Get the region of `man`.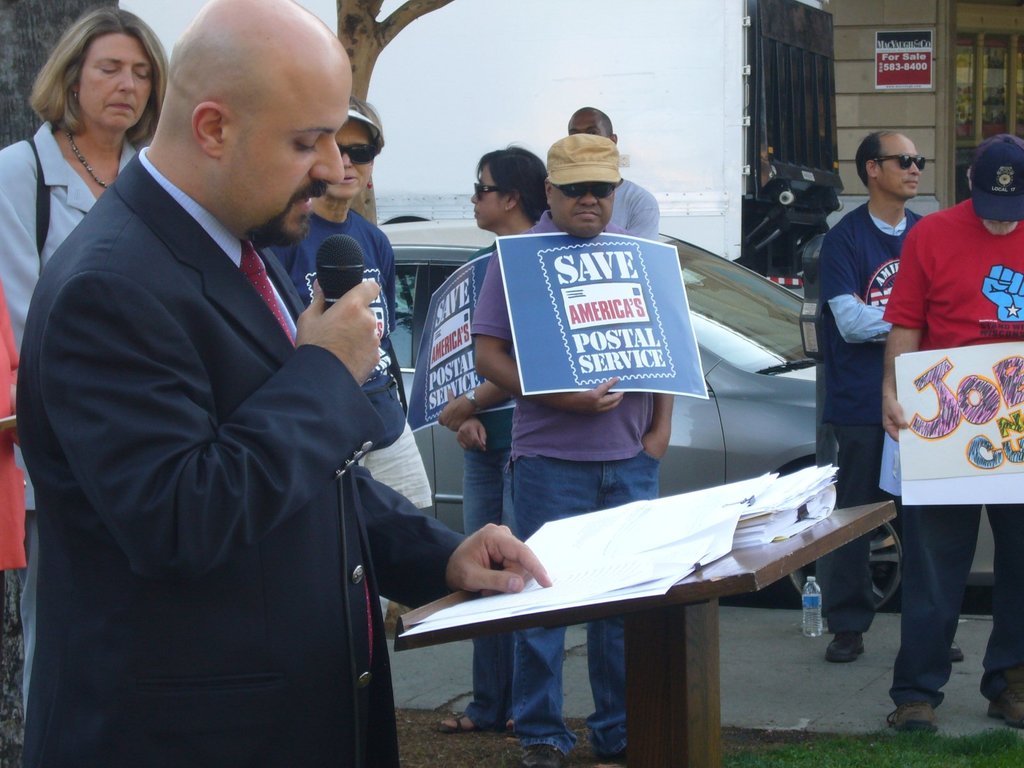
bbox=(491, 137, 673, 767).
